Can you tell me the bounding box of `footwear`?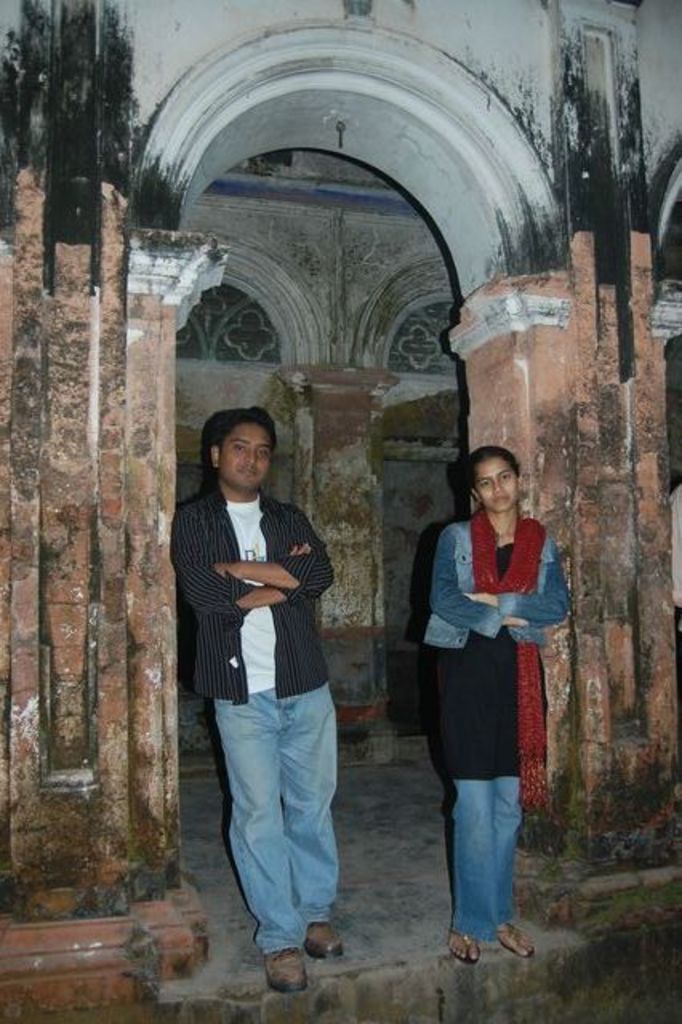
442:931:482:962.
